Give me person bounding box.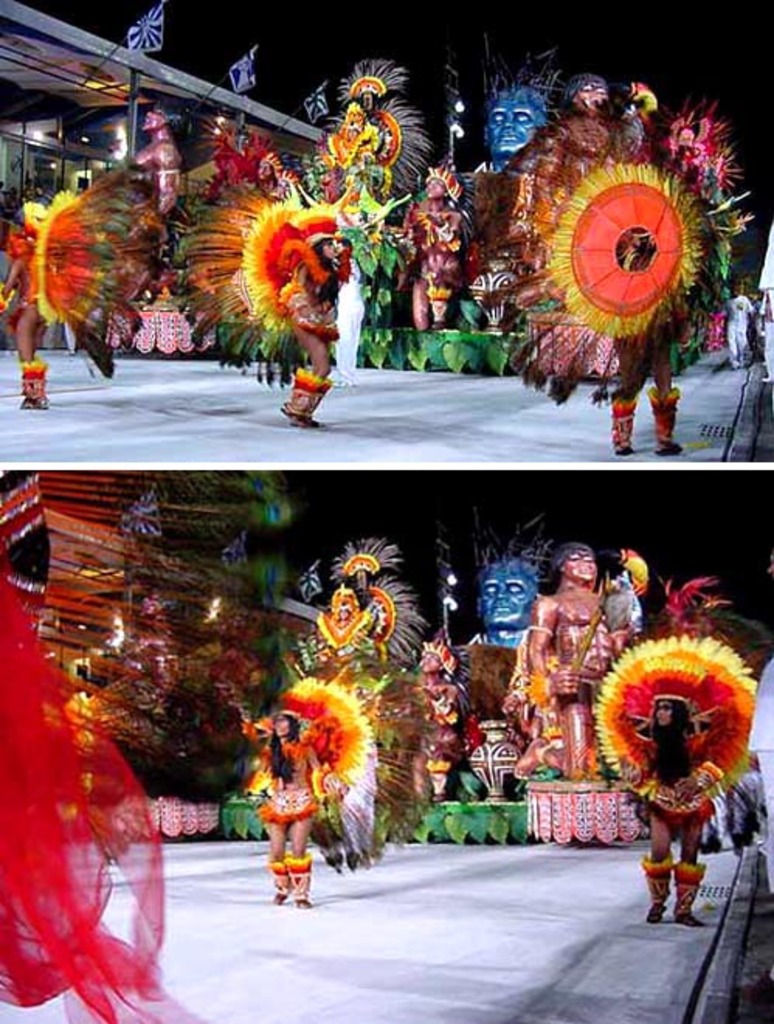
l=402, t=166, r=468, b=348.
